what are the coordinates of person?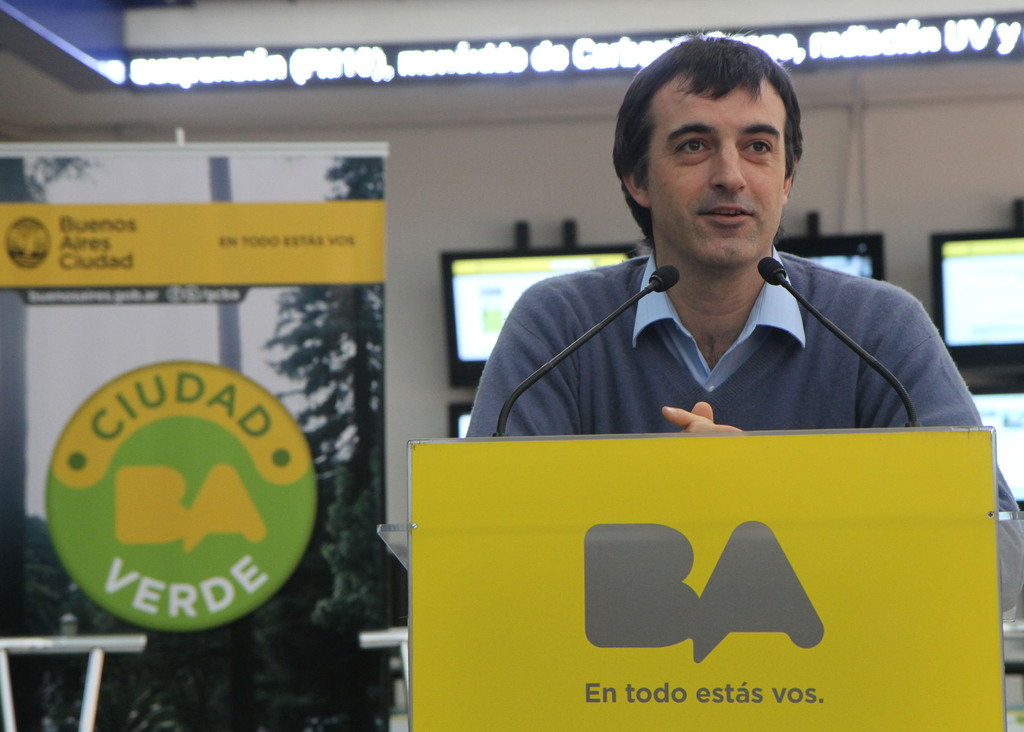
<box>451,63,973,674</box>.
